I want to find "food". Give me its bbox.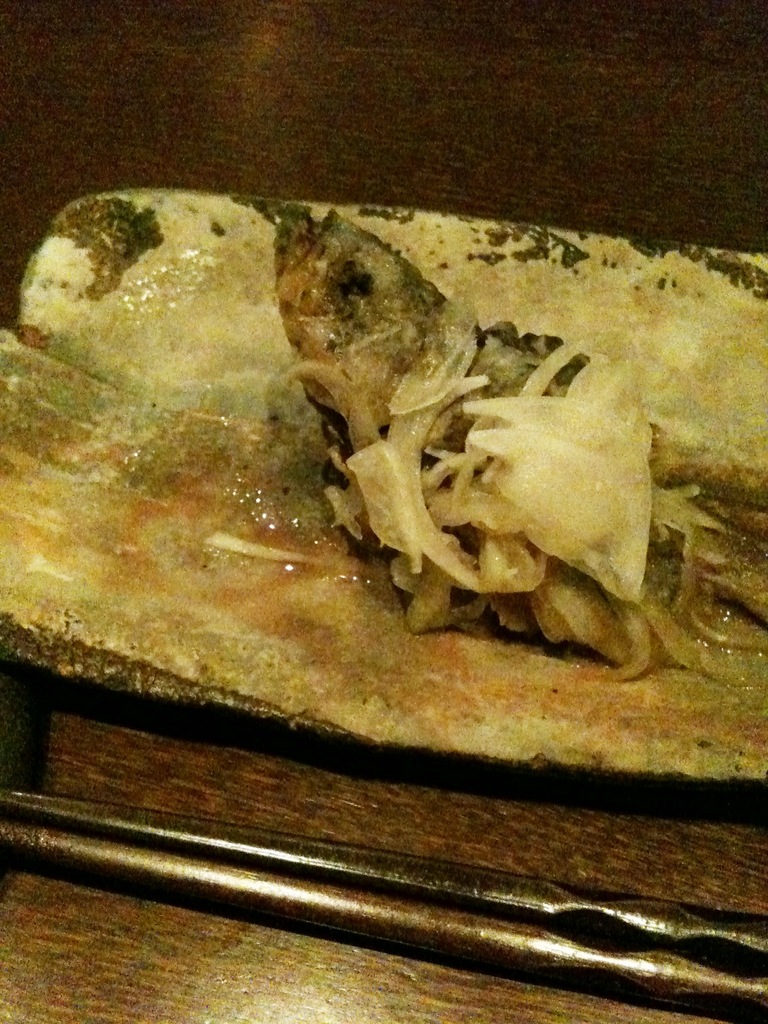
156 223 721 652.
